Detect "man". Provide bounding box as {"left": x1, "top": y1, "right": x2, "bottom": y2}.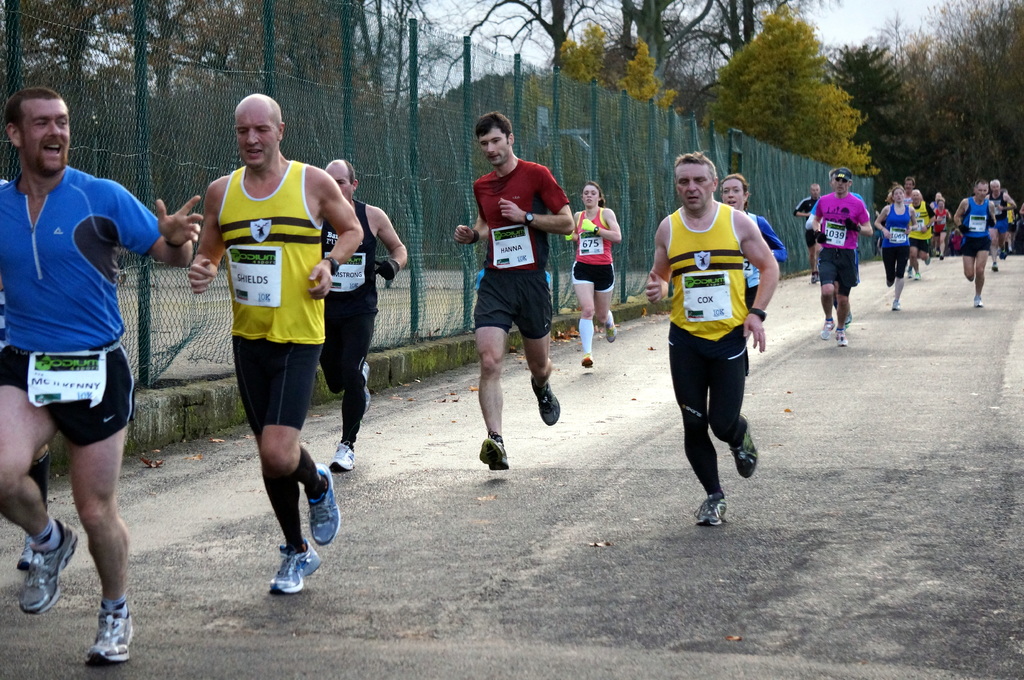
{"left": 898, "top": 176, "right": 925, "bottom": 282}.
